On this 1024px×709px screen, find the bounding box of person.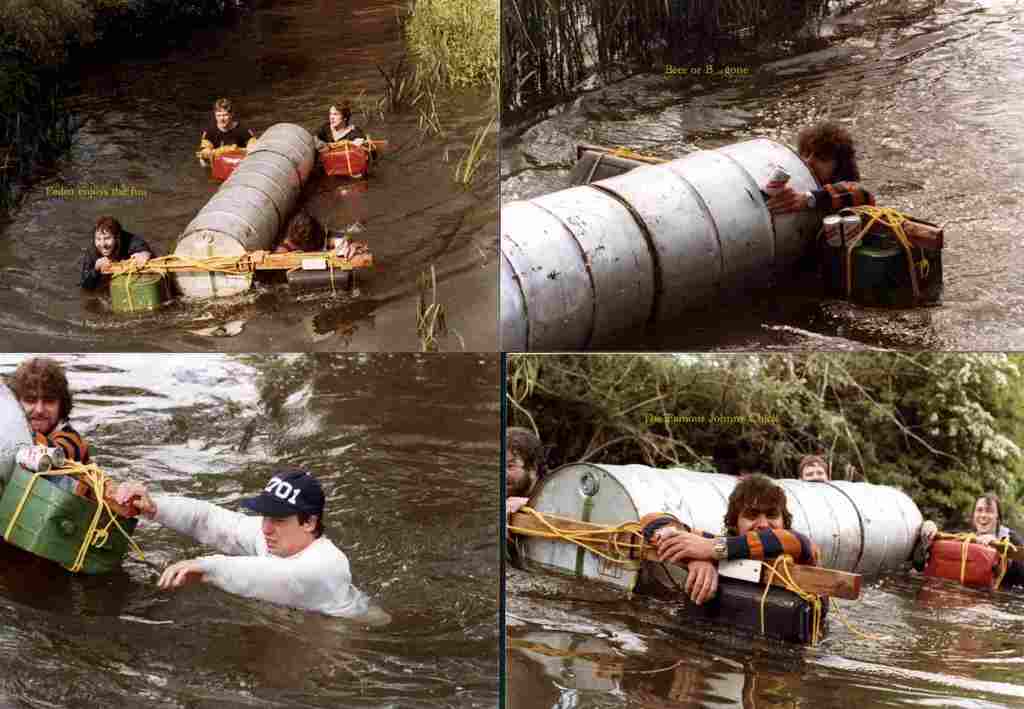
Bounding box: crop(907, 490, 1022, 582).
